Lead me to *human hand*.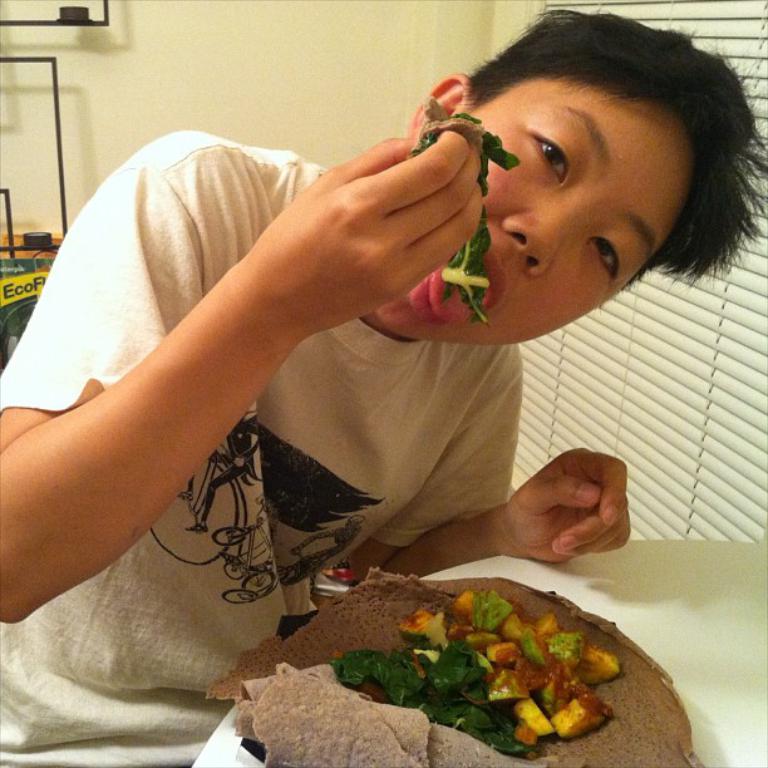
Lead to [x1=117, y1=90, x2=494, y2=370].
